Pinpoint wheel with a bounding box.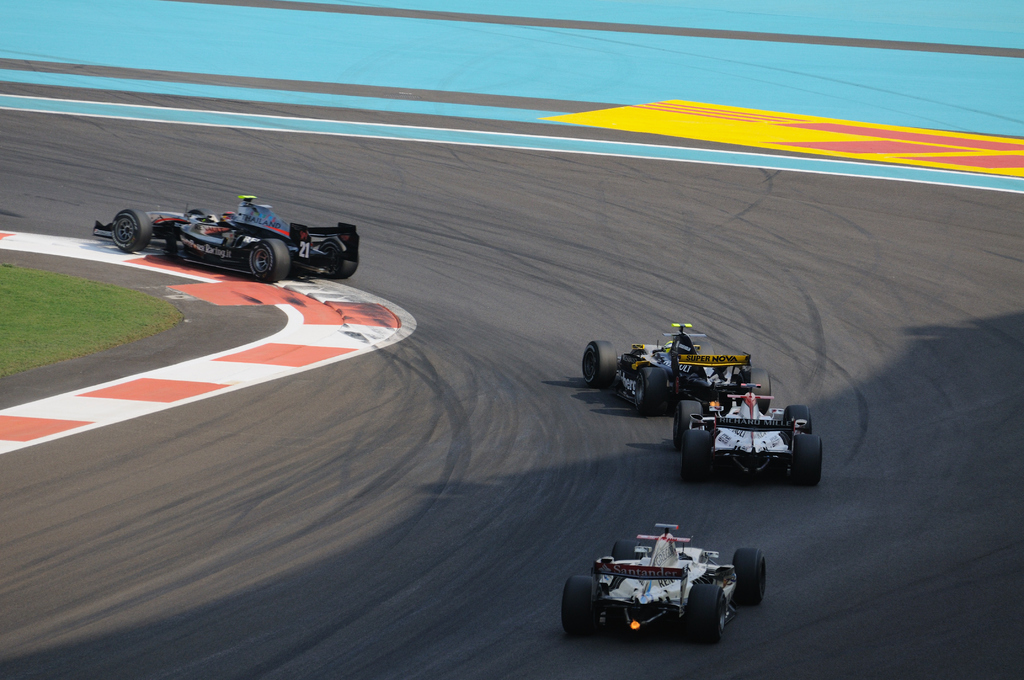
bbox(632, 364, 665, 413).
